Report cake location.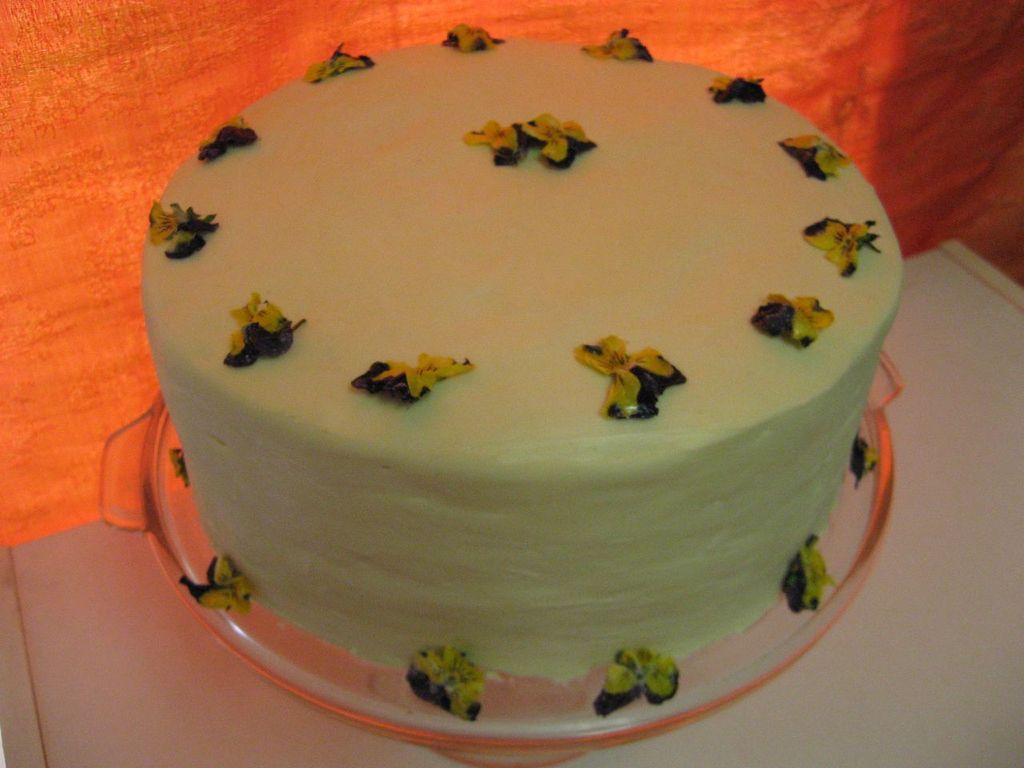
Report: bbox(141, 21, 909, 721).
